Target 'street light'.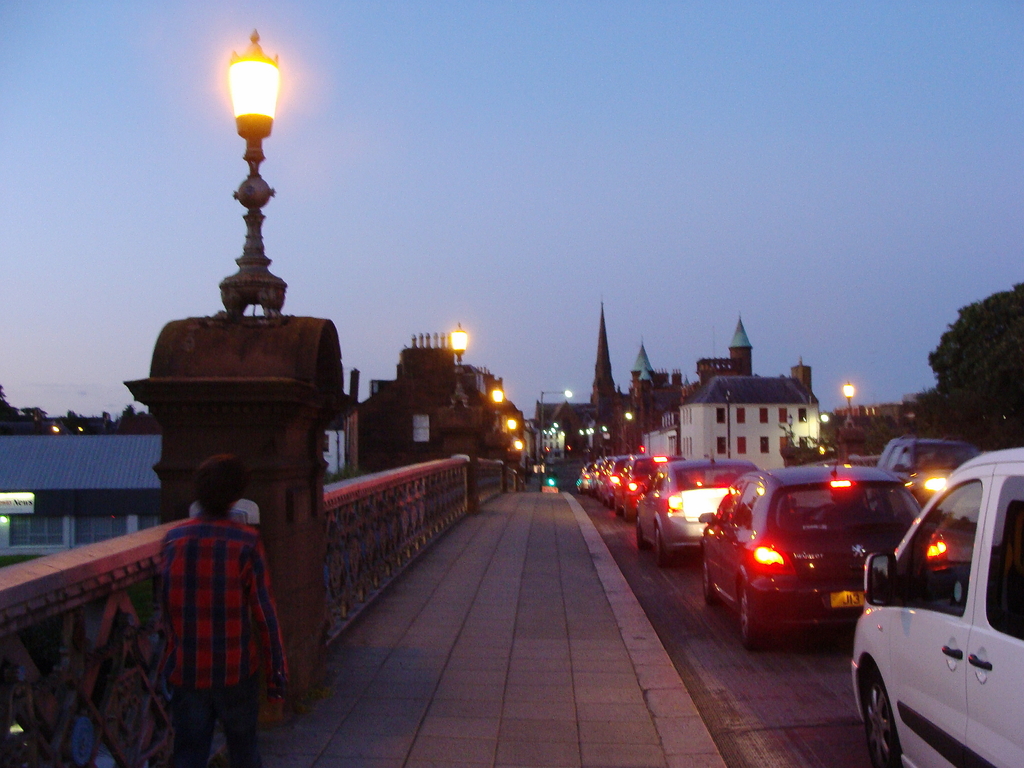
Target region: x1=447 y1=317 x2=472 y2=408.
